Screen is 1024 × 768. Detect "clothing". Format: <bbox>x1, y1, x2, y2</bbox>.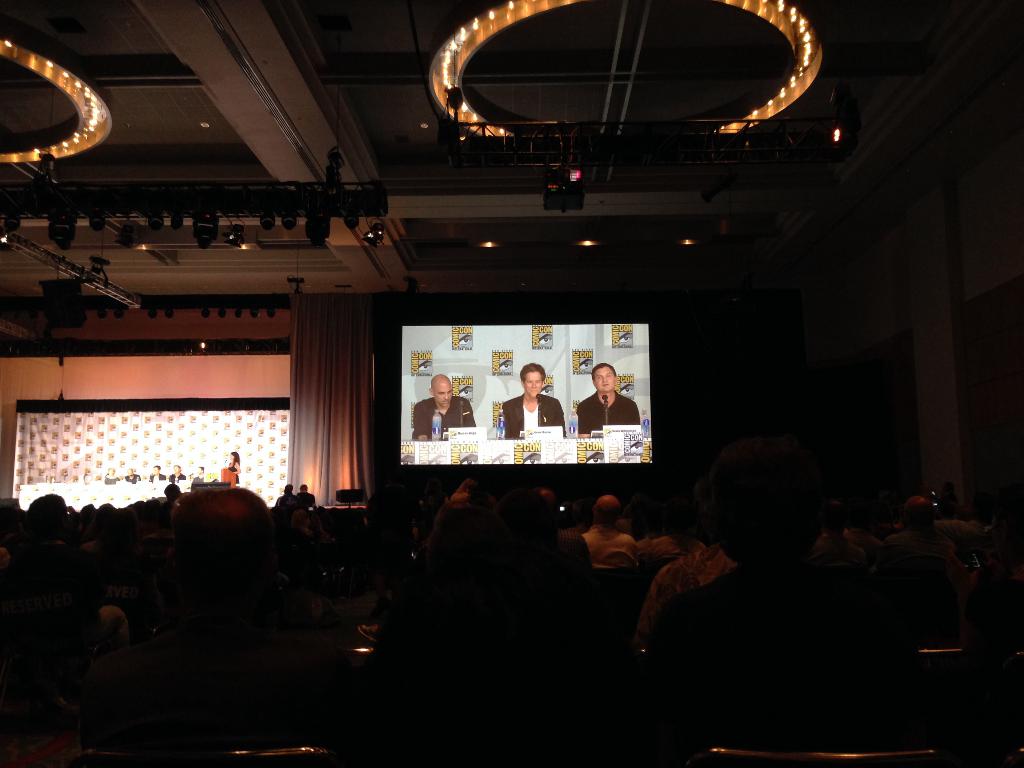
<bbox>511, 394, 564, 440</bbox>.
